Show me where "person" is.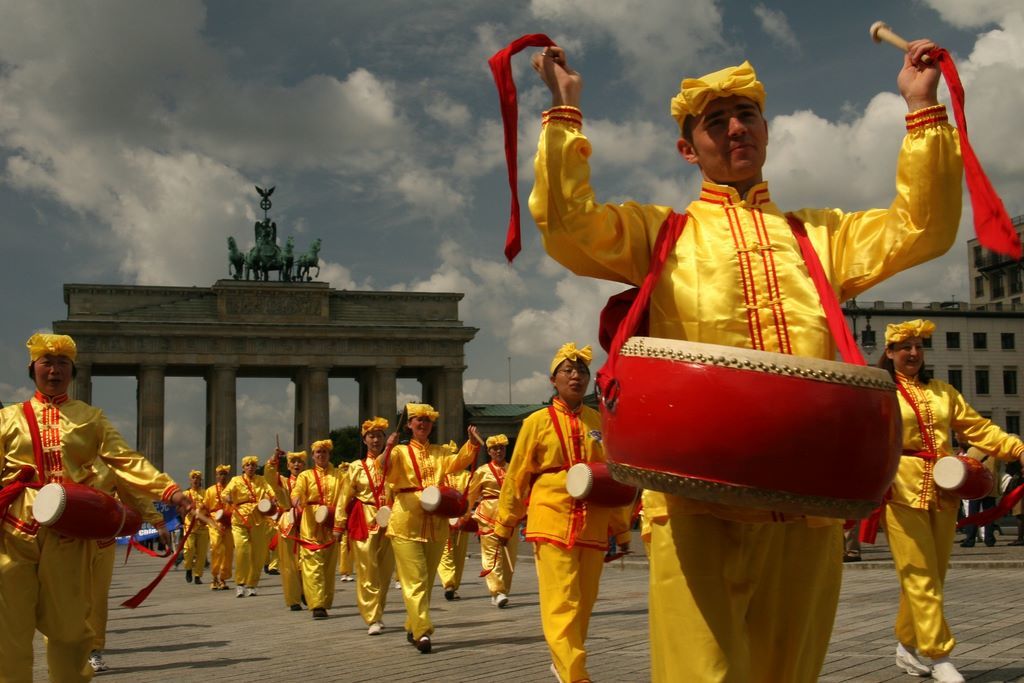
"person" is at {"left": 331, "top": 412, "right": 400, "bottom": 626}.
